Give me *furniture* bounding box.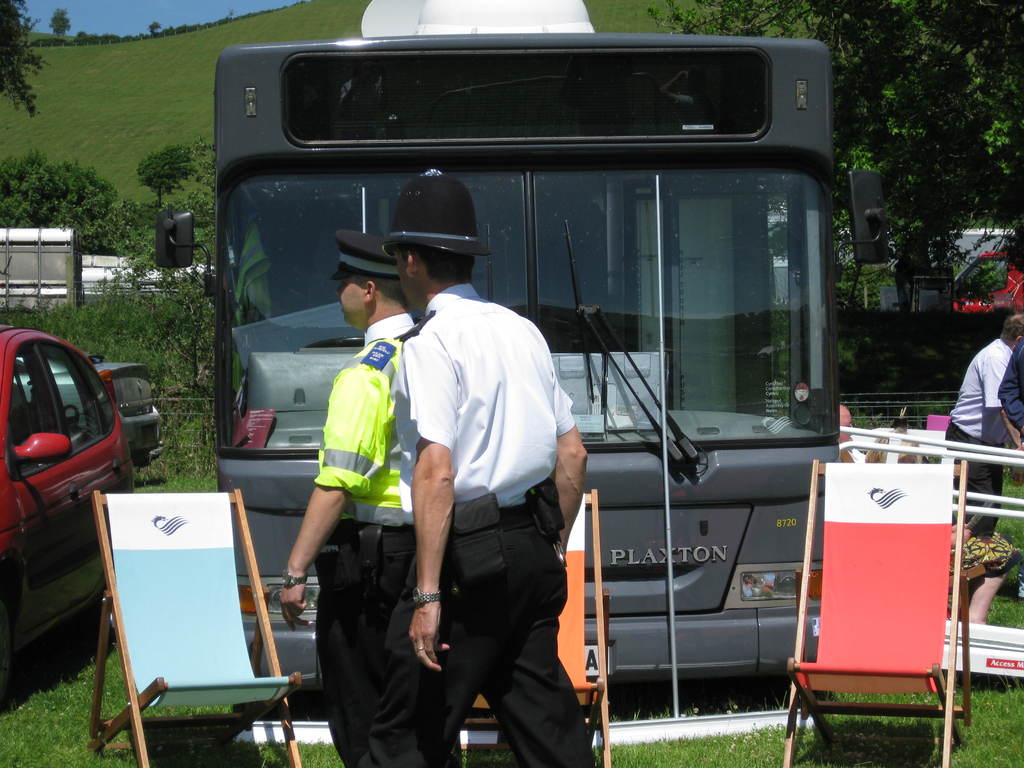
select_region(469, 491, 611, 767).
